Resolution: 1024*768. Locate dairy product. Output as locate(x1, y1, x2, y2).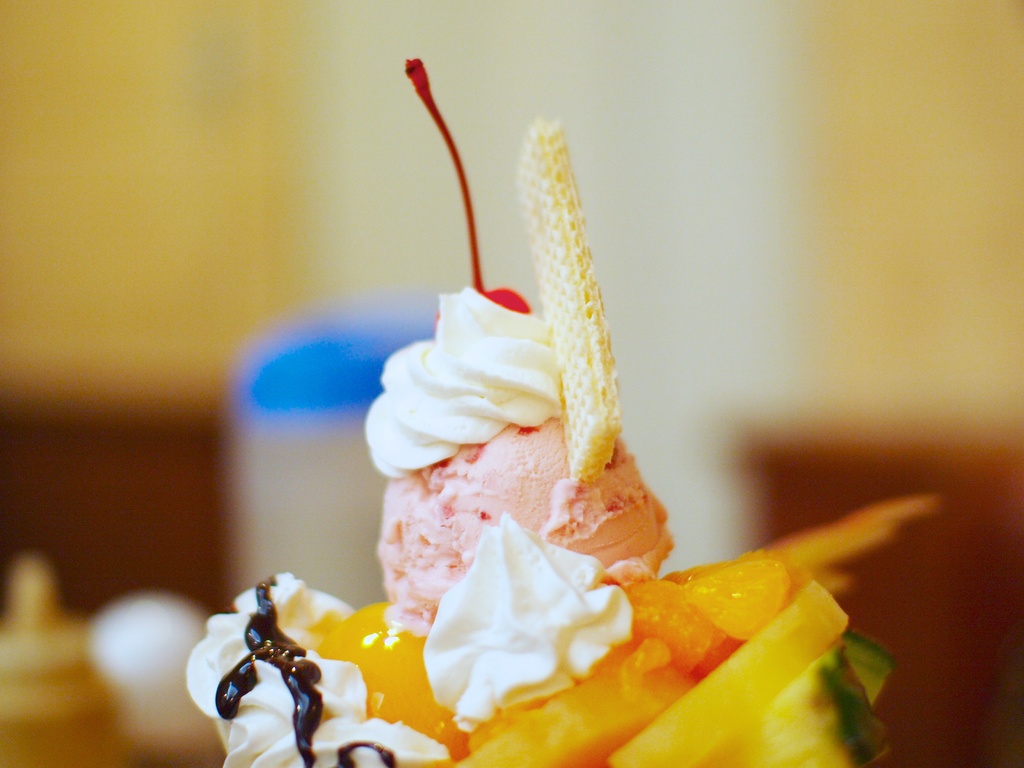
locate(180, 279, 676, 767).
